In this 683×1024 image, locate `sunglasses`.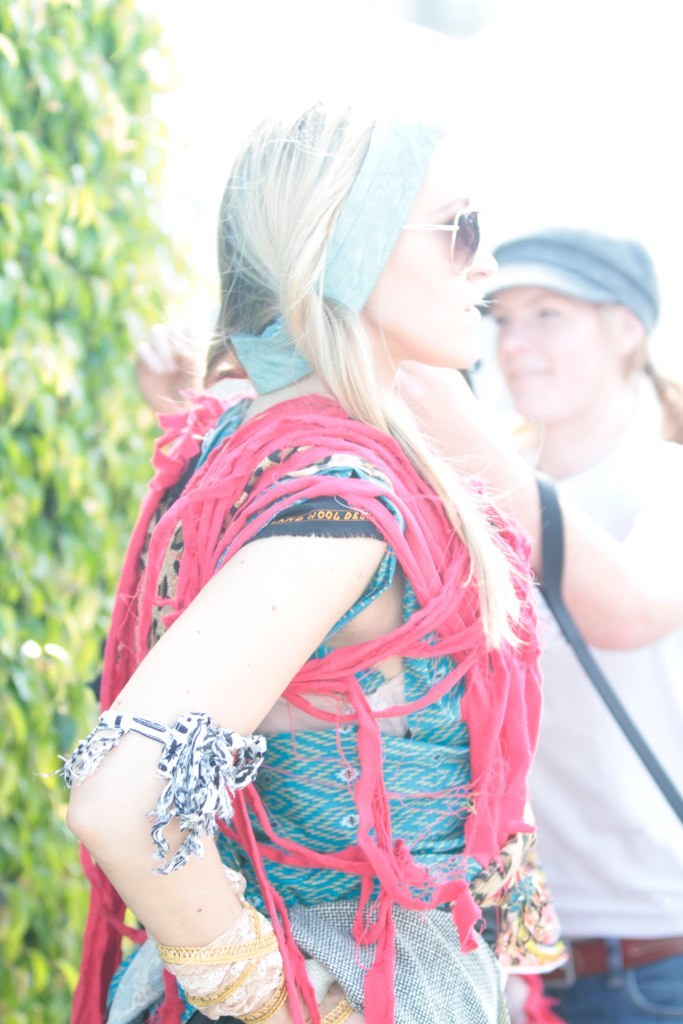
Bounding box: [x1=400, y1=200, x2=485, y2=278].
